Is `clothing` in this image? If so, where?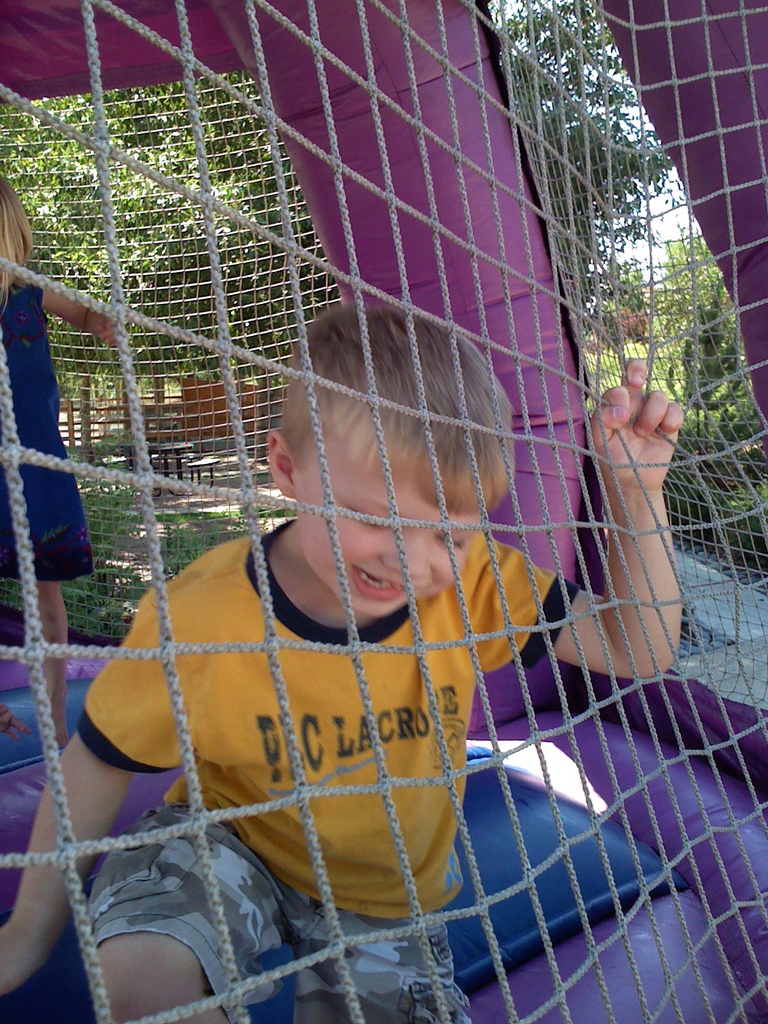
Yes, at 0,276,97,575.
